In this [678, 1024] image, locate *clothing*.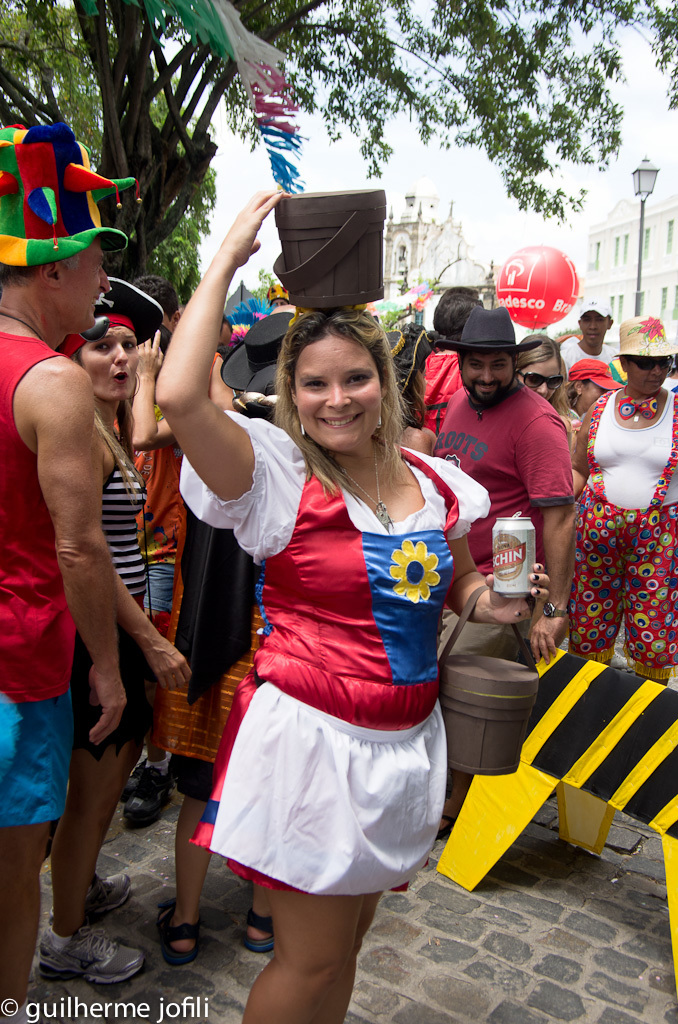
Bounding box: (413, 351, 465, 438).
